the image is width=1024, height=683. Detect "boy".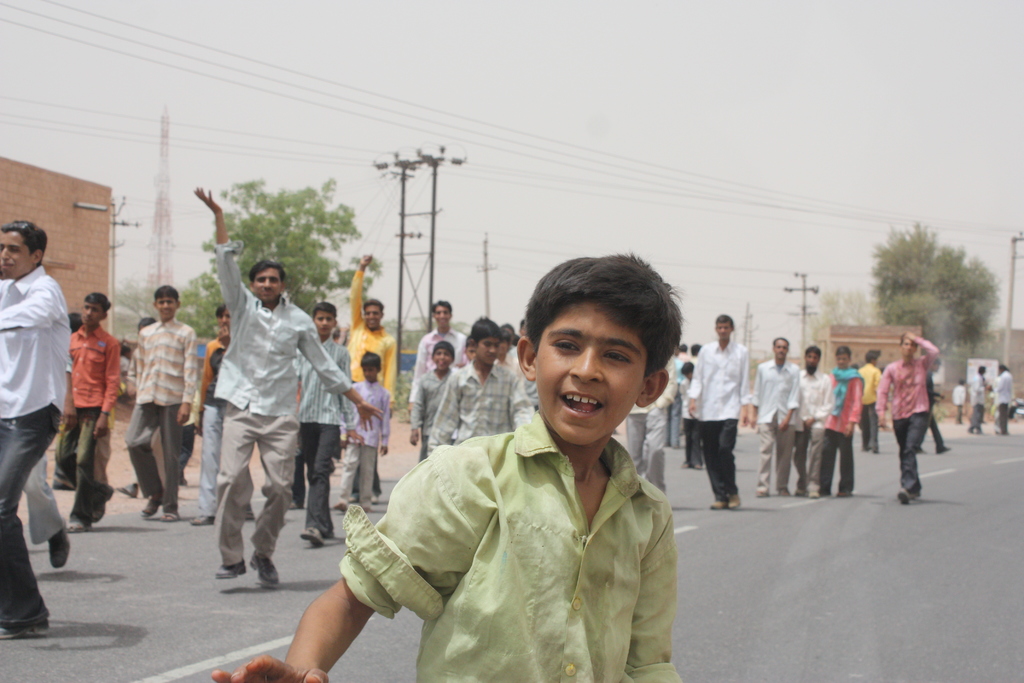
Detection: <box>116,280,196,523</box>.
